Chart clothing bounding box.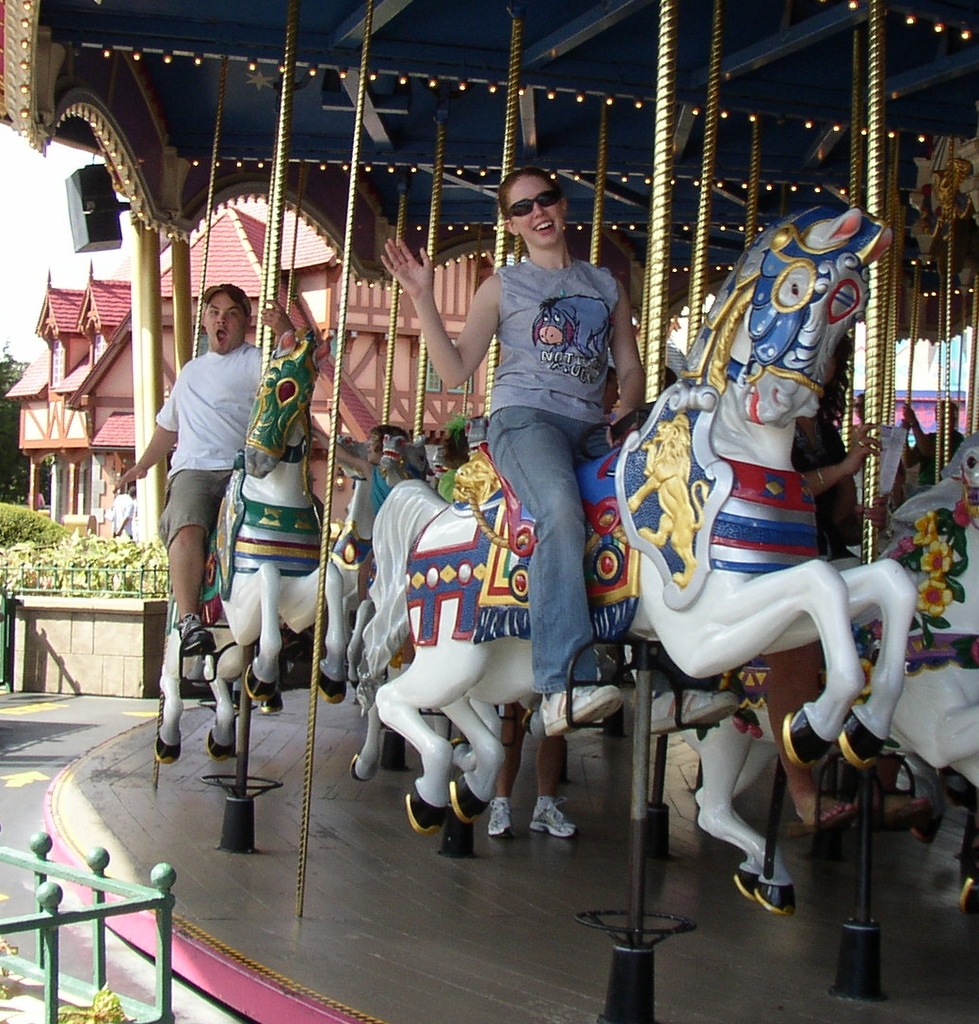
Charted: [374,462,388,516].
